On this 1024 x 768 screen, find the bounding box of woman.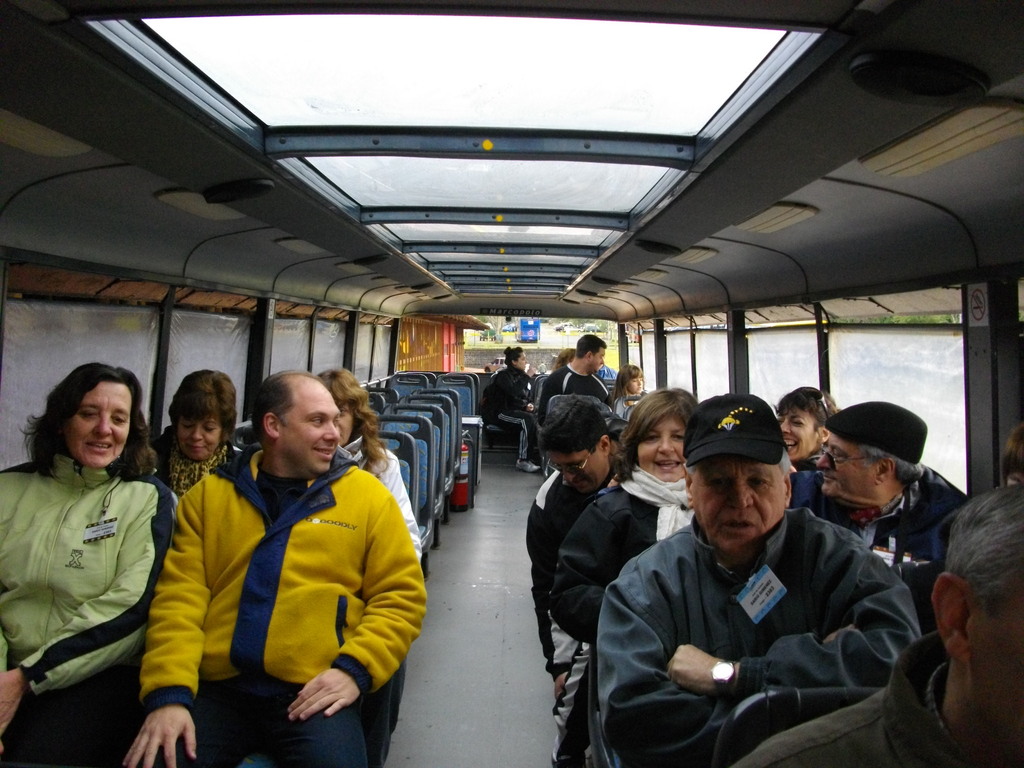
Bounding box: pyautogui.locateOnScreen(148, 364, 243, 497).
